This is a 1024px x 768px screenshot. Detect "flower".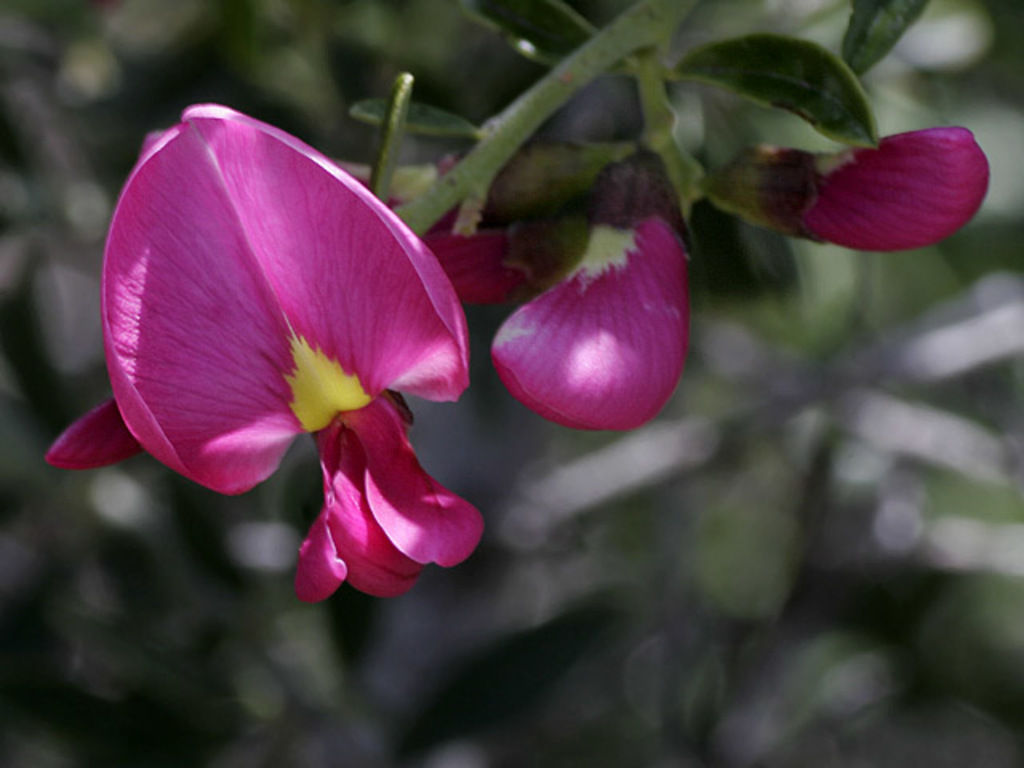
(x1=50, y1=106, x2=990, y2=461).
